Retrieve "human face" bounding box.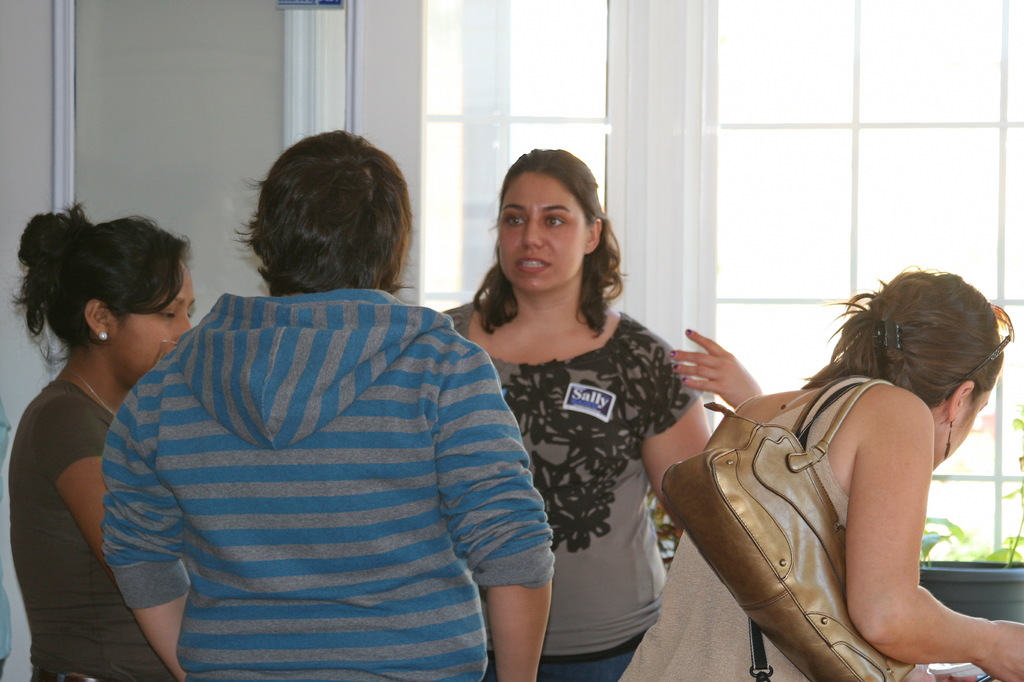
Bounding box: bbox(122, 278, 189, 380).
